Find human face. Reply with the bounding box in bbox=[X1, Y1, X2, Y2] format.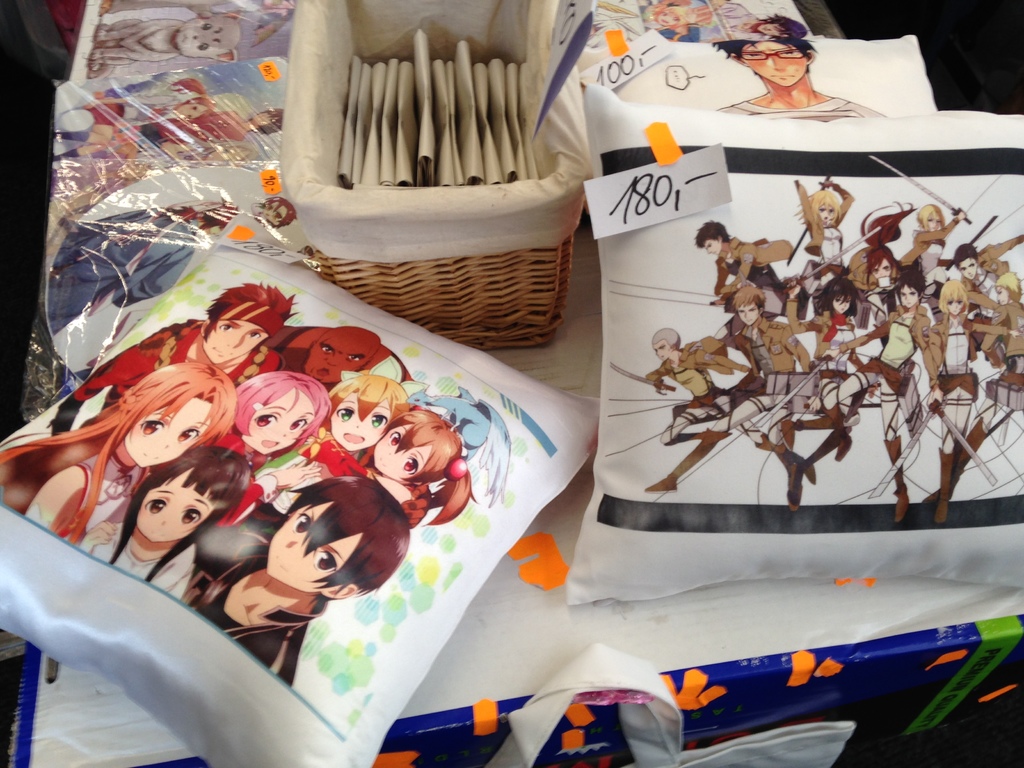
bbox=[961, 262, 977, 282].
